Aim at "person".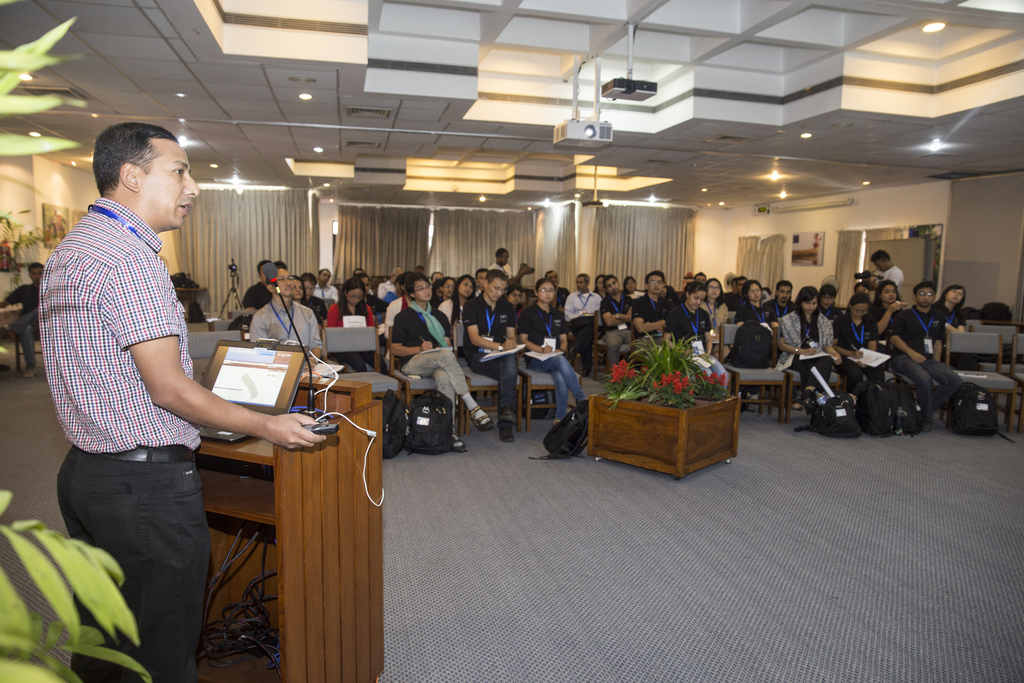
Aimed at {"x1": 632, "y1": 268, "x2": 672, "y2": 354}.
